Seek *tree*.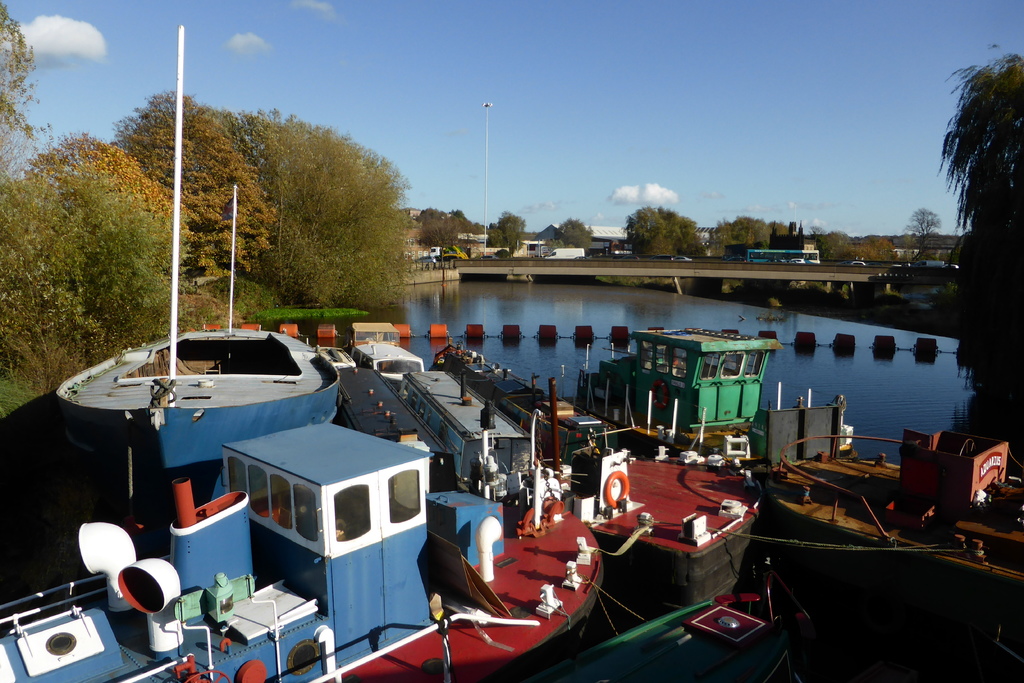
Rect(422, 206, 491, 252).
